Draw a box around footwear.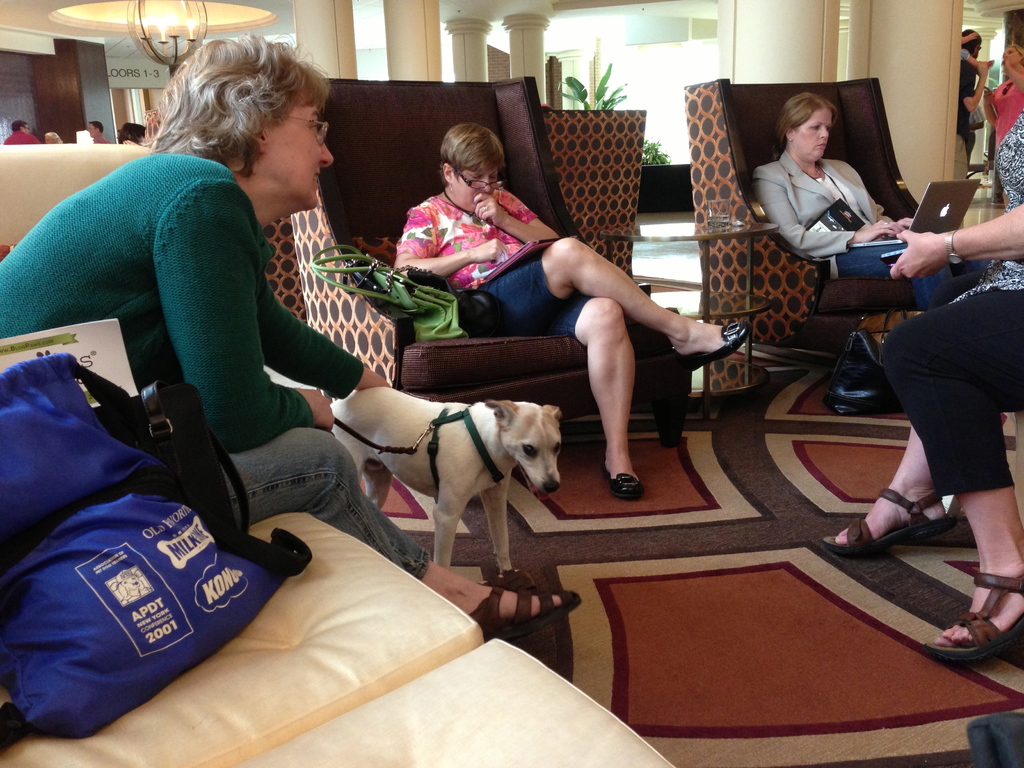
box=[926, 575, 1012, 671].
